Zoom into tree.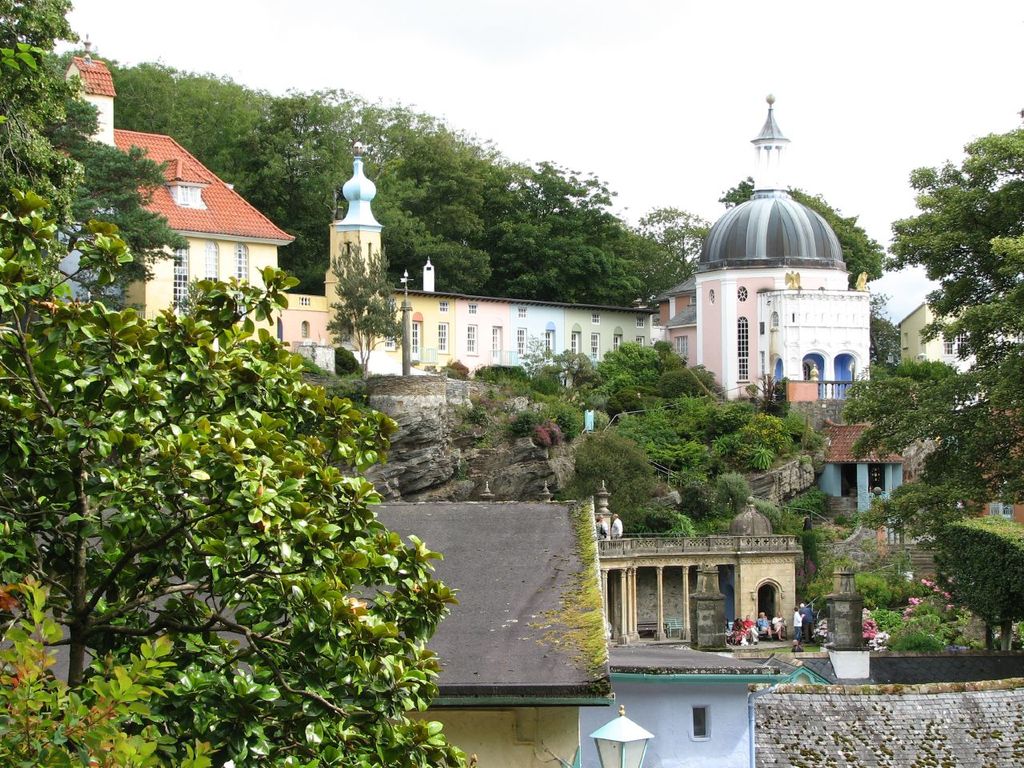
Zoom target: bbox=(839, 353, 962, 467).
